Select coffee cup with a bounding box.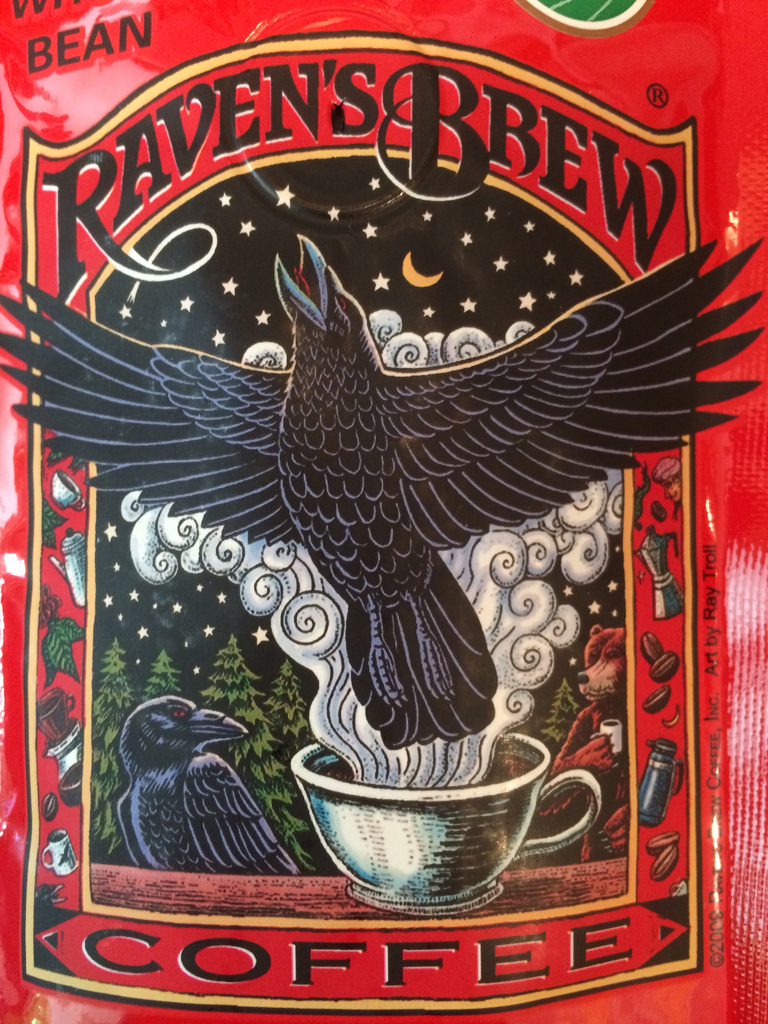
[left=294, top=729, right=607, bottom=908].
